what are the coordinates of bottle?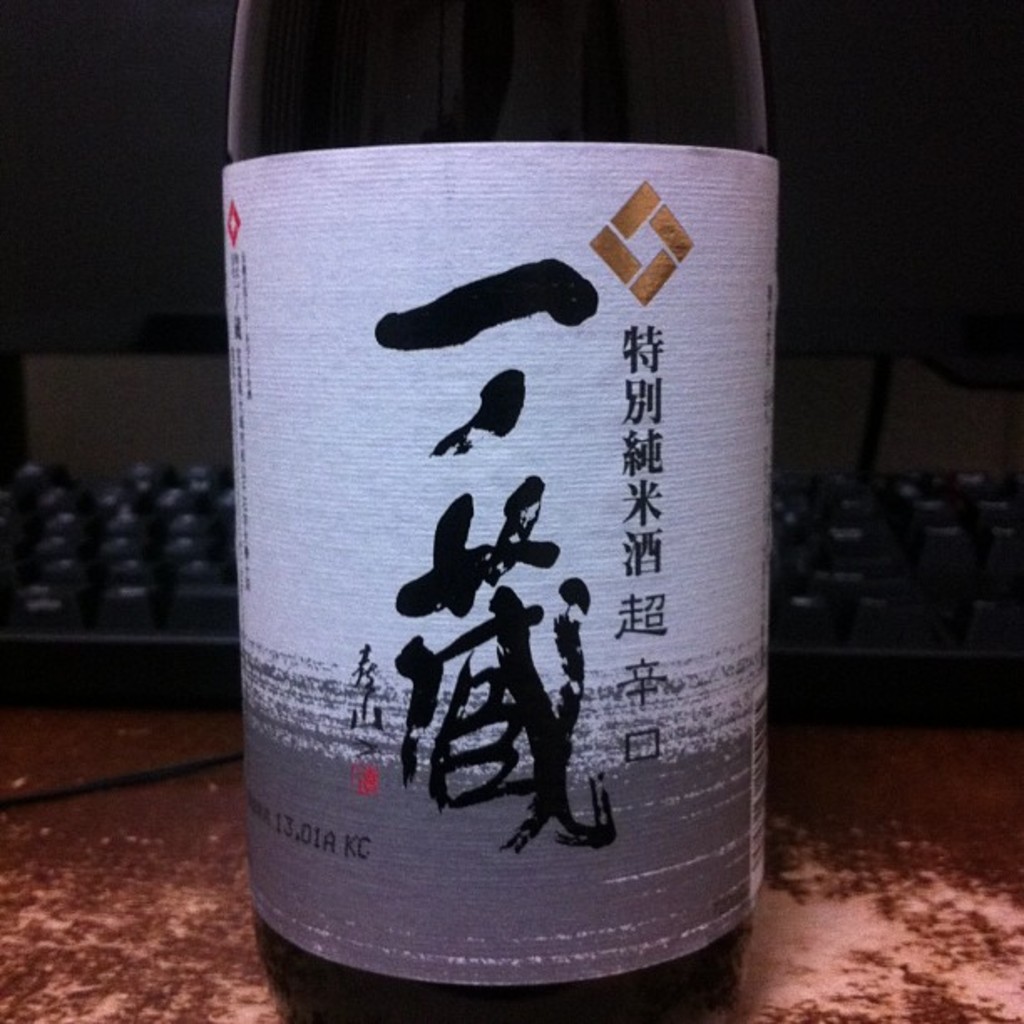
{"x1": 219, "y1": 0, "x2": 781, "y2": 1022}.
